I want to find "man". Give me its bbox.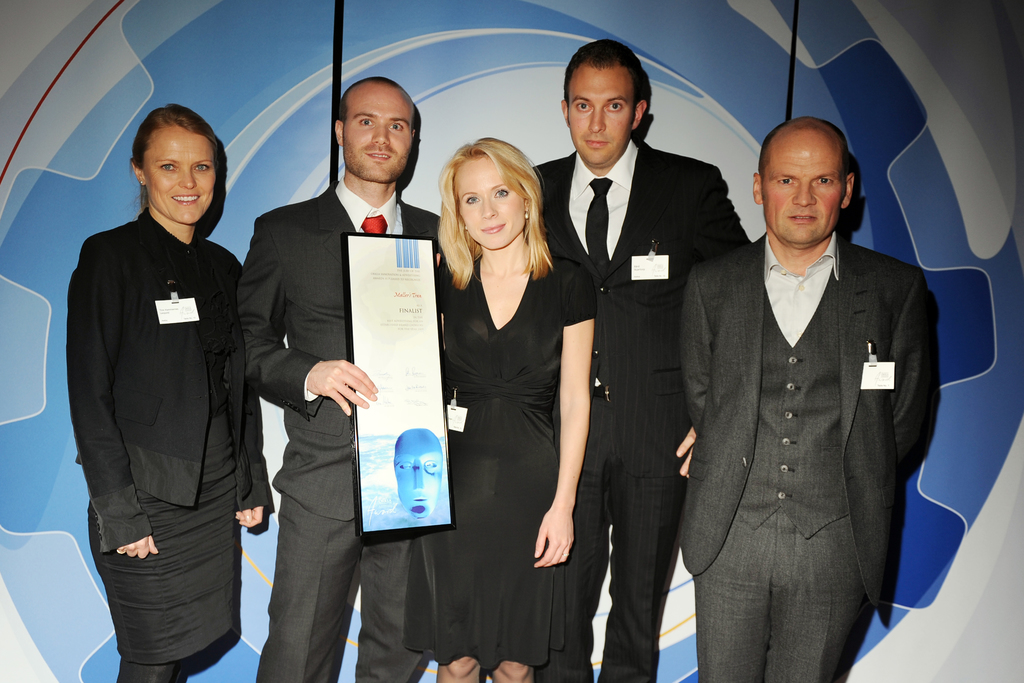
(x1=669, y1=90, x2=935, y2=676).
